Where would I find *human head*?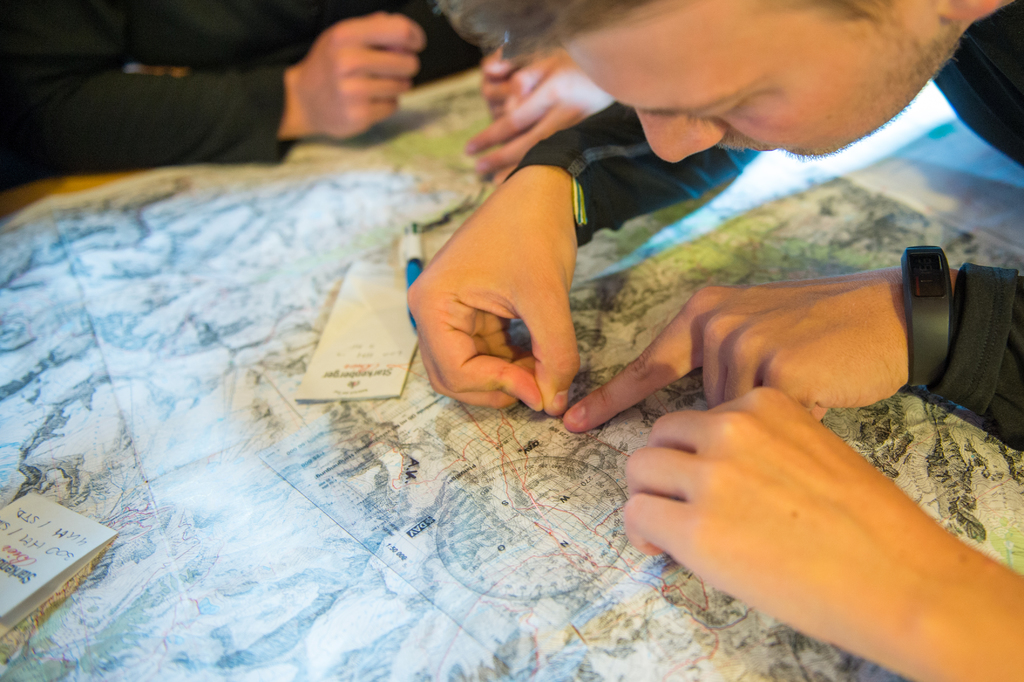
At left=453, top=0, right=1018, bottom=173.
